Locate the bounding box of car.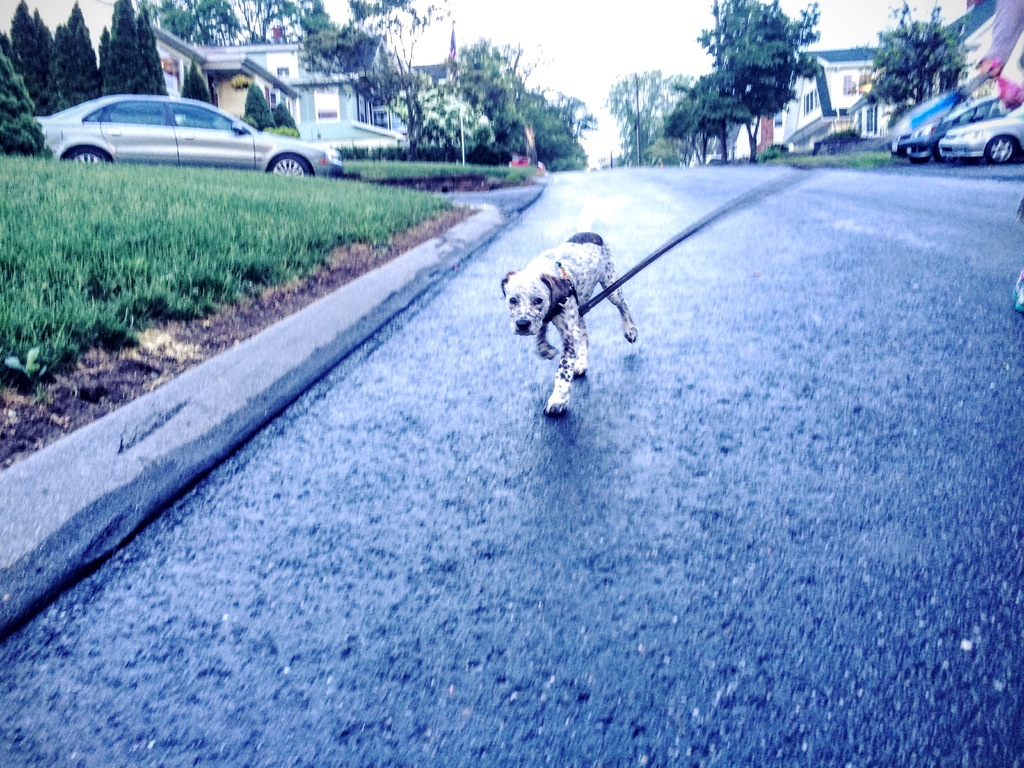
Bounding box: bbox=[888, 92, 997, 164].
